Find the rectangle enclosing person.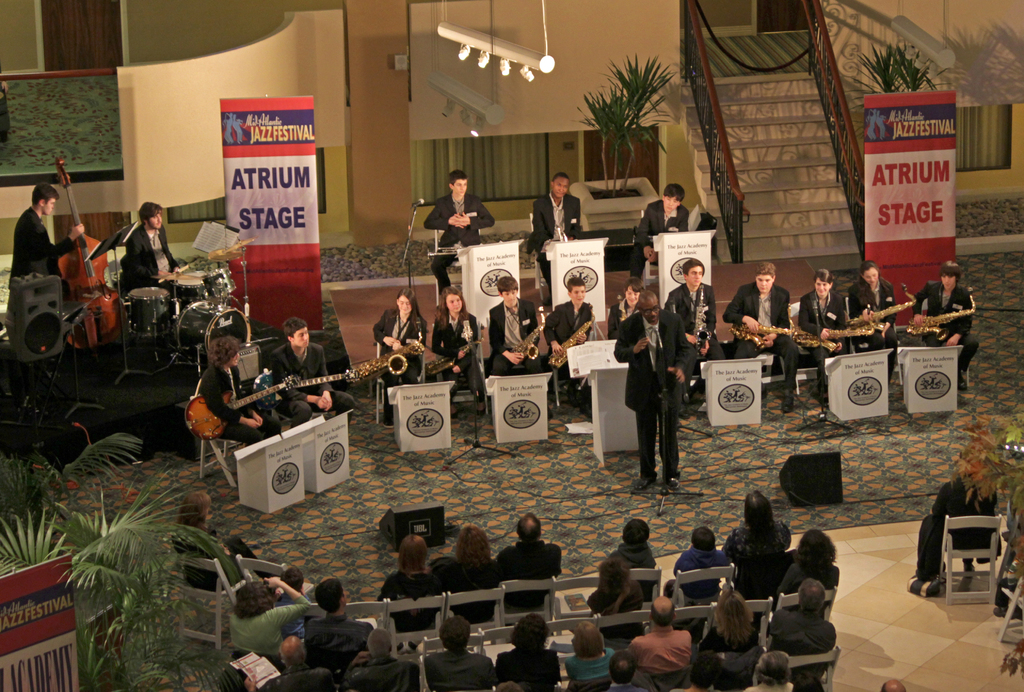
locate(916, 260, 979, 390).
